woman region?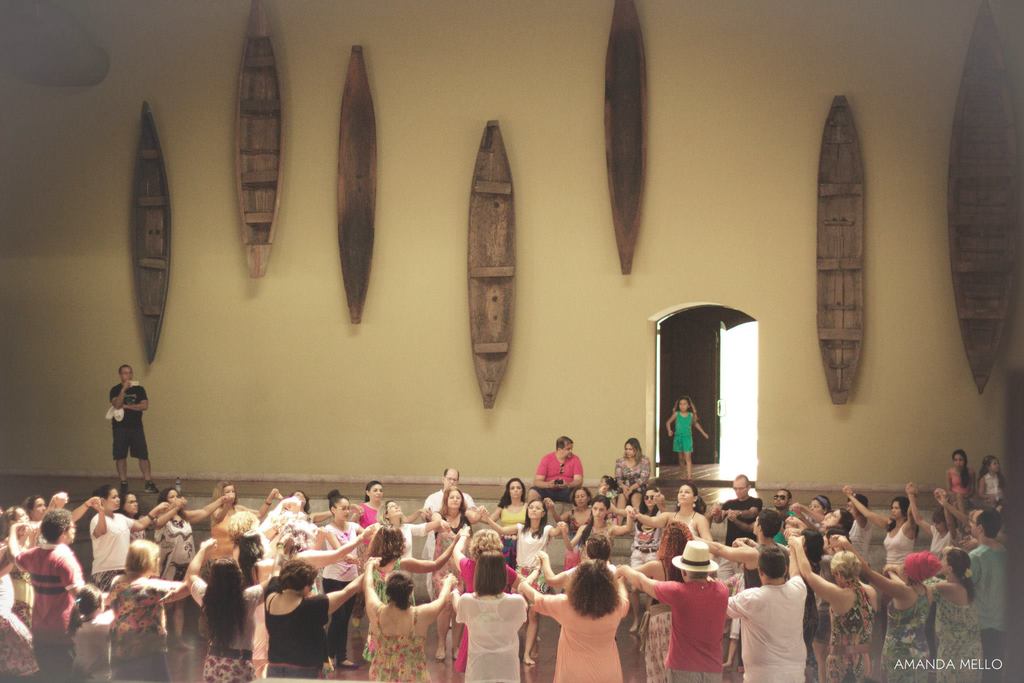
l=842, t=481, r=917, b=575
